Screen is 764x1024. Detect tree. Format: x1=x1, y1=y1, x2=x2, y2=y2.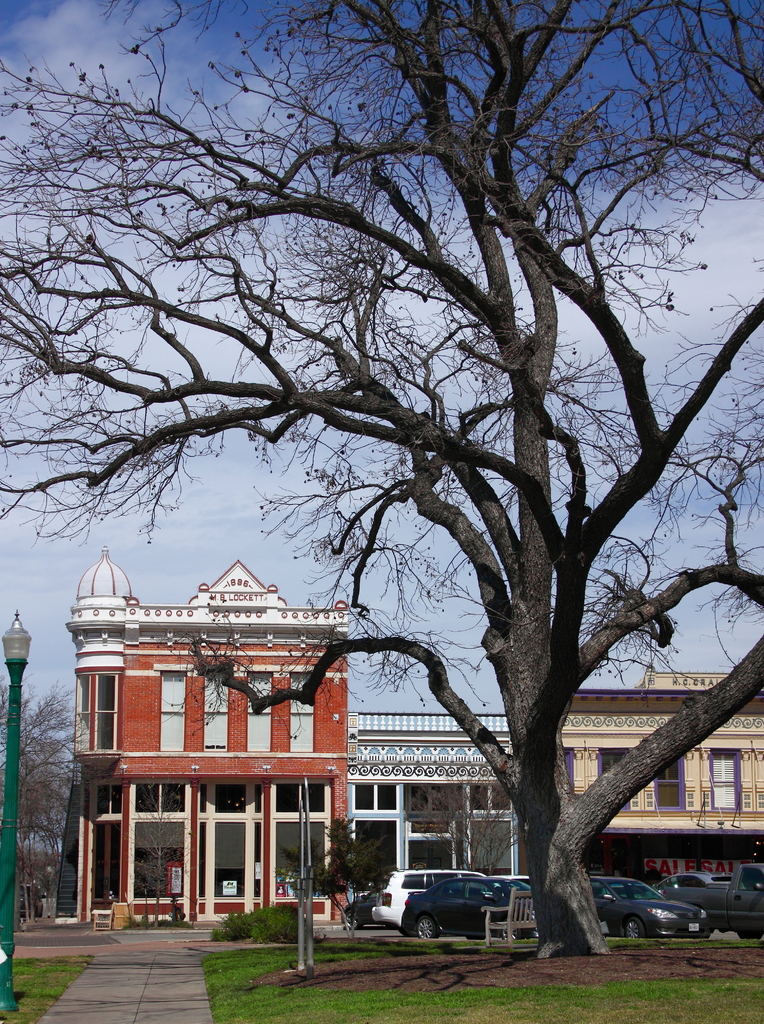
x1=126, y1=775, x2=209, y2=925.
